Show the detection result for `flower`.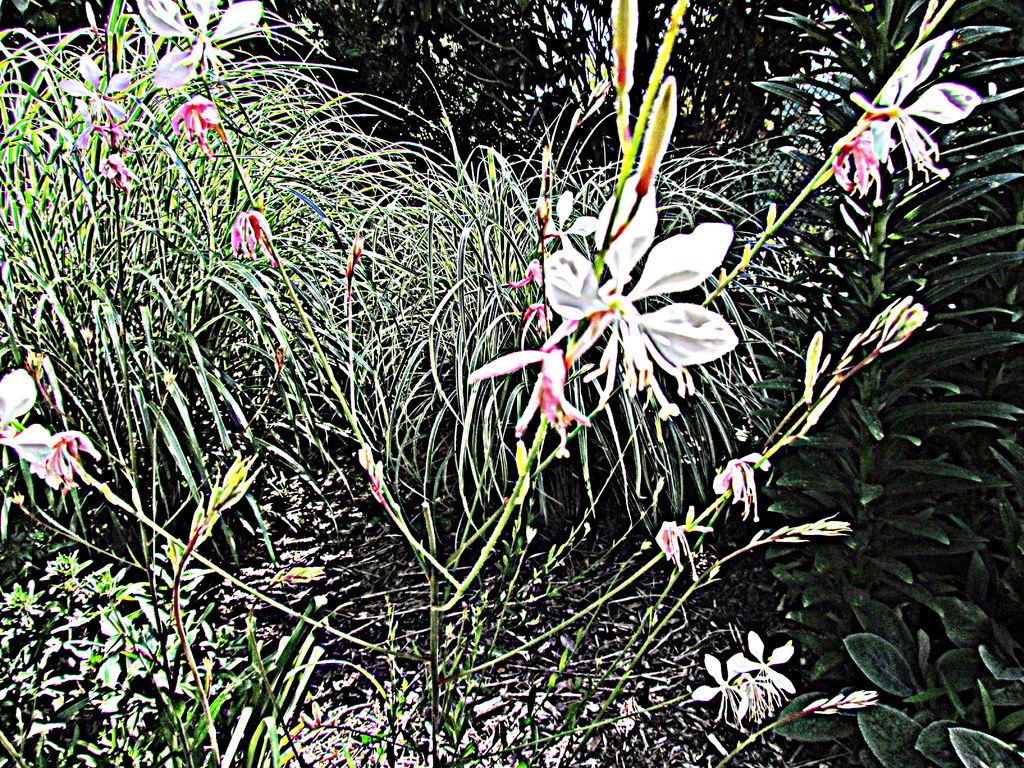
(x1=708, y1=450, x2=771, y2=520).
